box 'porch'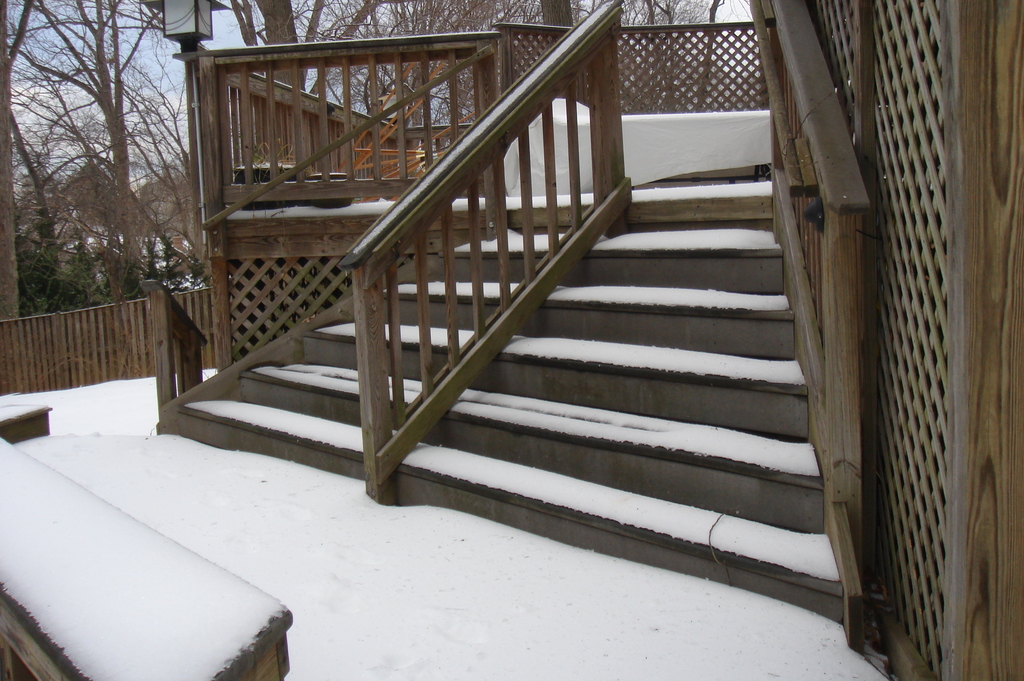
bbox=(178, 0, 842, 639)
